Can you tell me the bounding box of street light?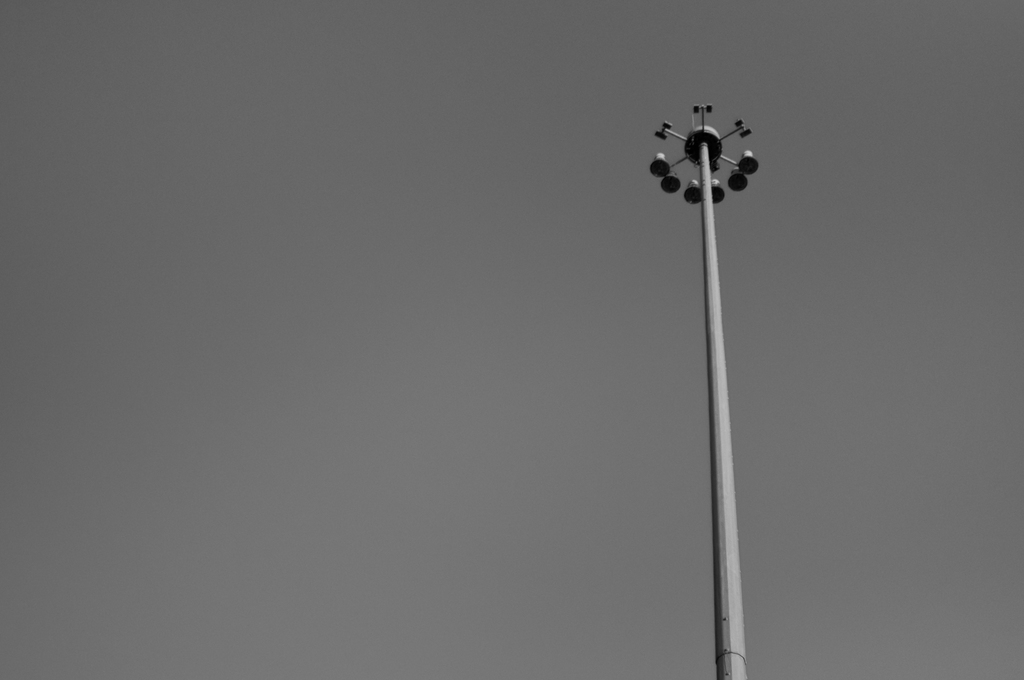
bbox(628, 33, 783, 679).
